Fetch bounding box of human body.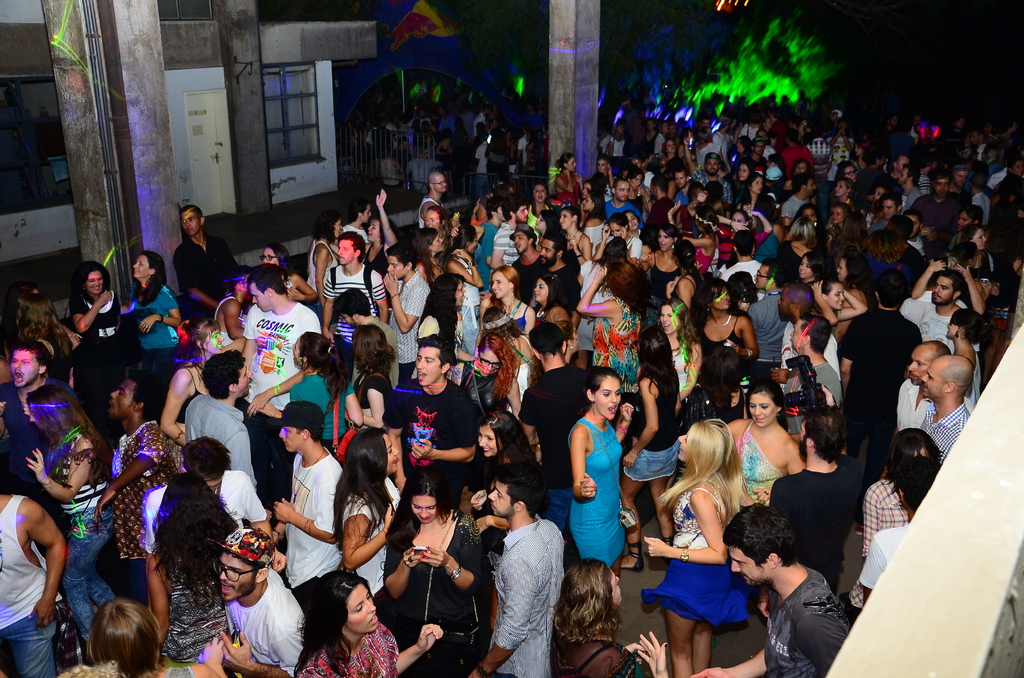
Bbox: 321 230 396 323.
